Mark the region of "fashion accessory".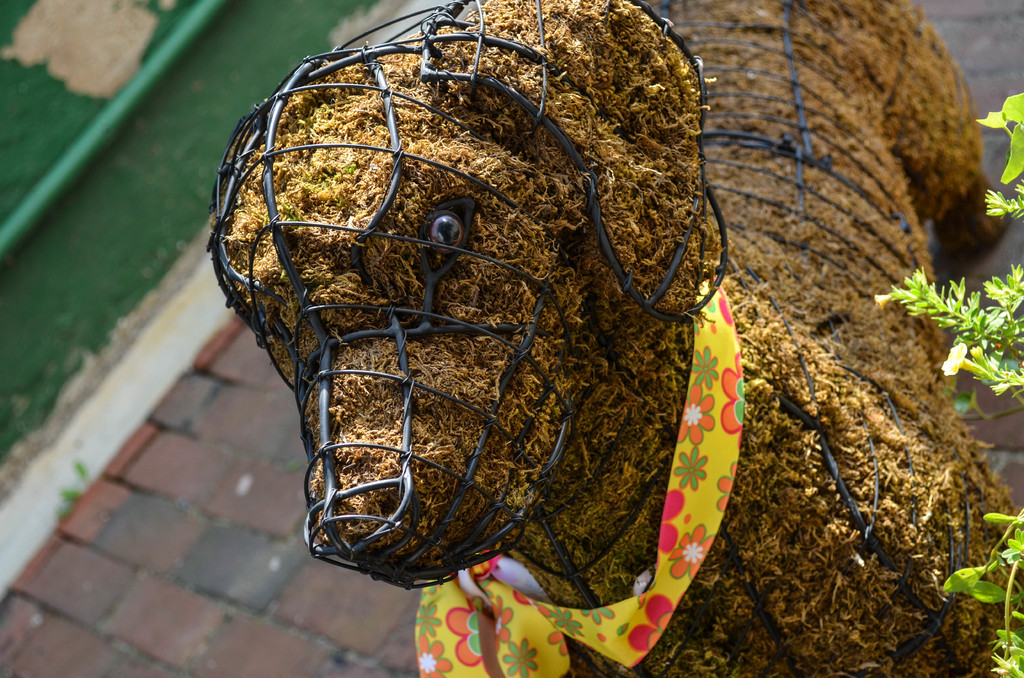
Region: <bbox>413, 257, 745, 677</bbox>.
